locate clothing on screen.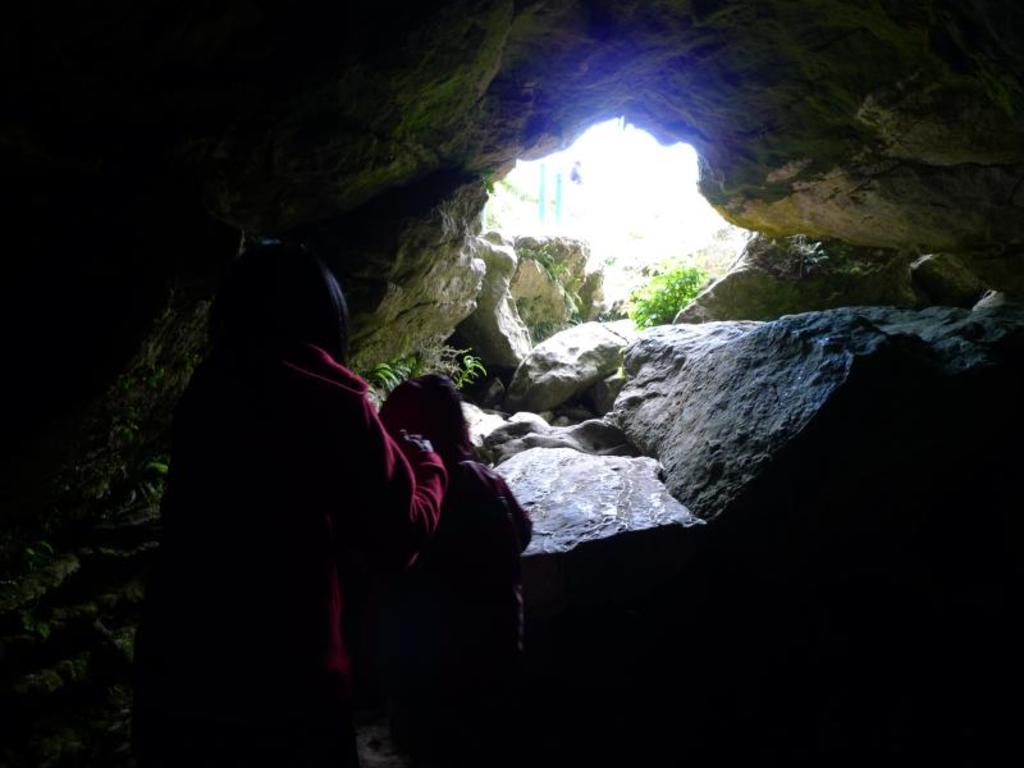
On screen at 147:224:495:723.
